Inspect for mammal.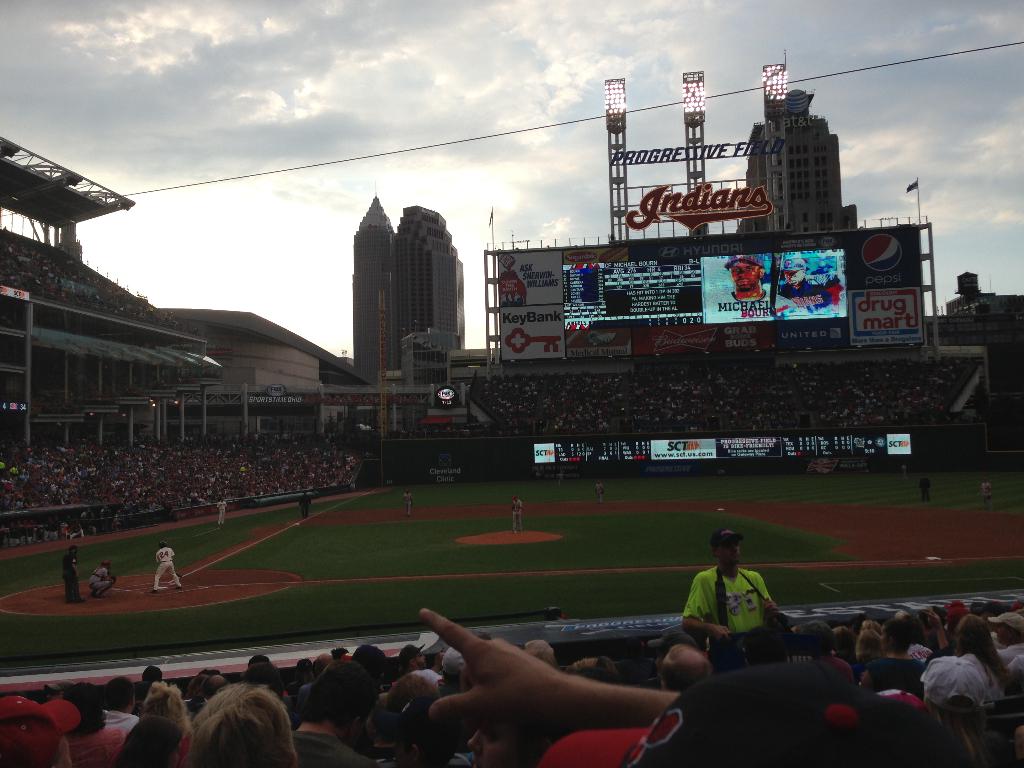
Inspection: 62:550:79:602.
